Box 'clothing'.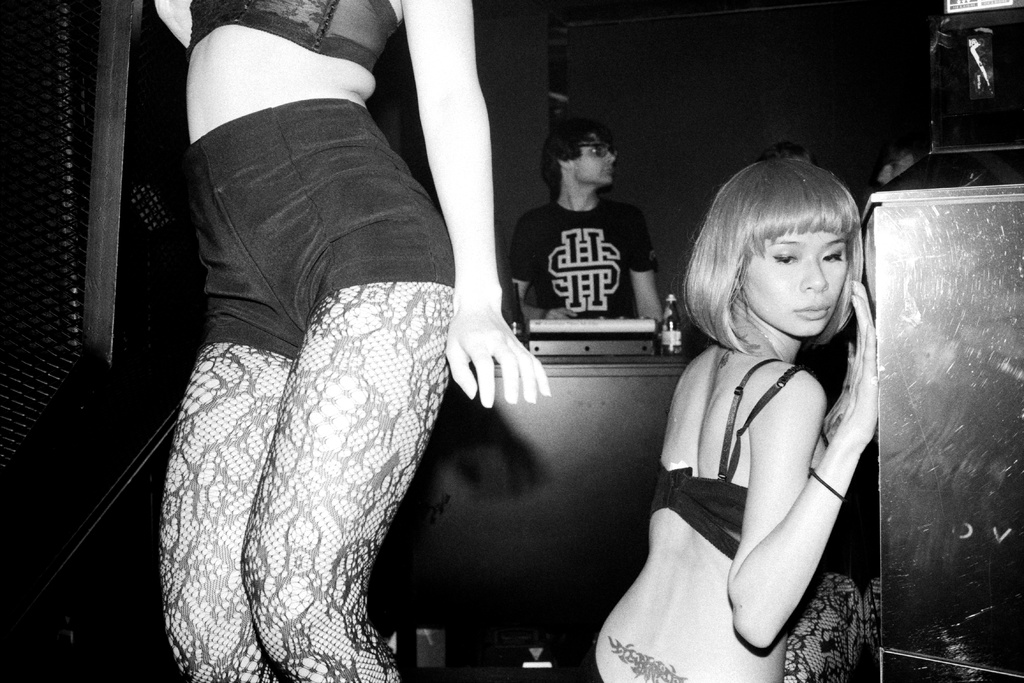
l=518, t=199, r=654, b=330.
